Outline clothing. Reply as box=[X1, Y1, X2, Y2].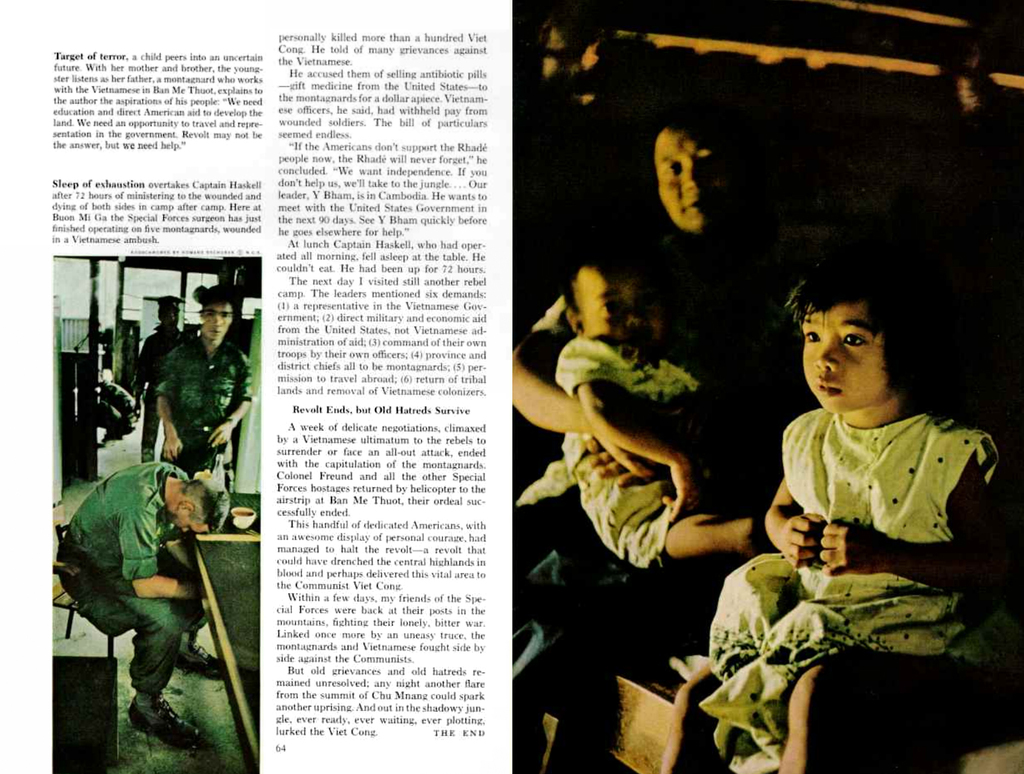
box=[556, 330, 694, 559].
